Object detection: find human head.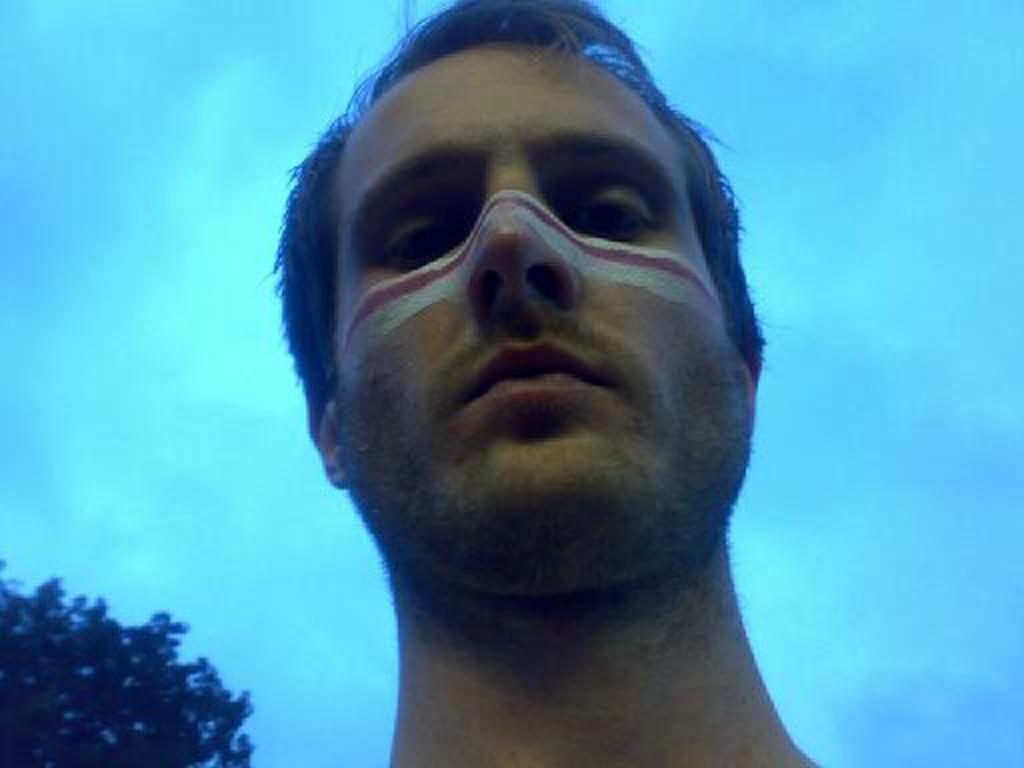
{"x1": 286, "y1": 28, "x2": 772, "y2": 598}.
